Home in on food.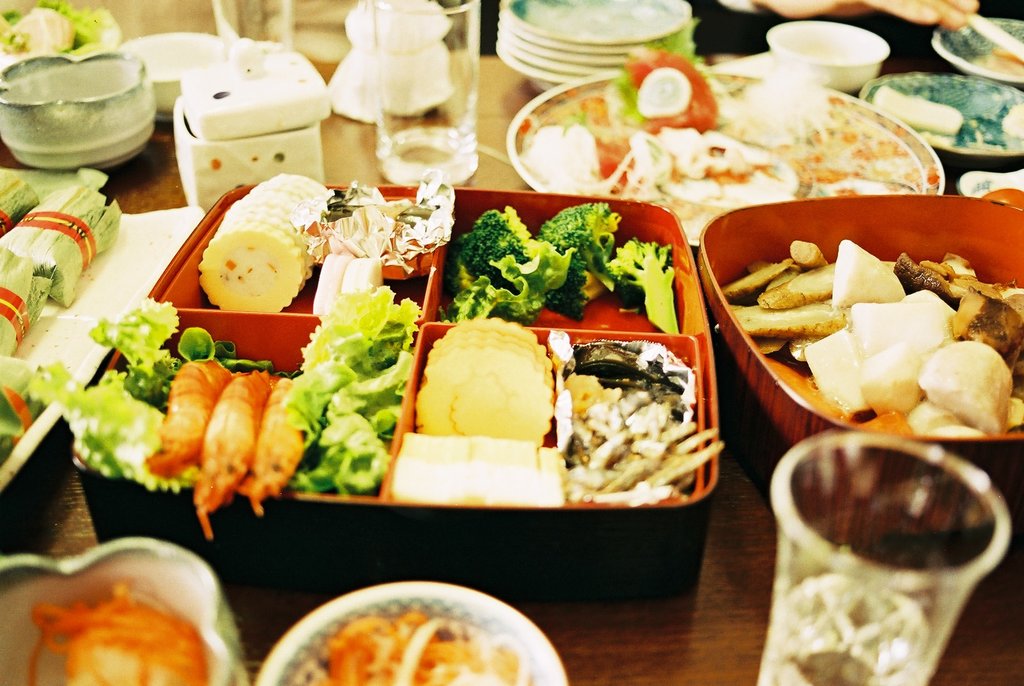
Homed in at x1=34, y1=572, x2=210, y2=685.
